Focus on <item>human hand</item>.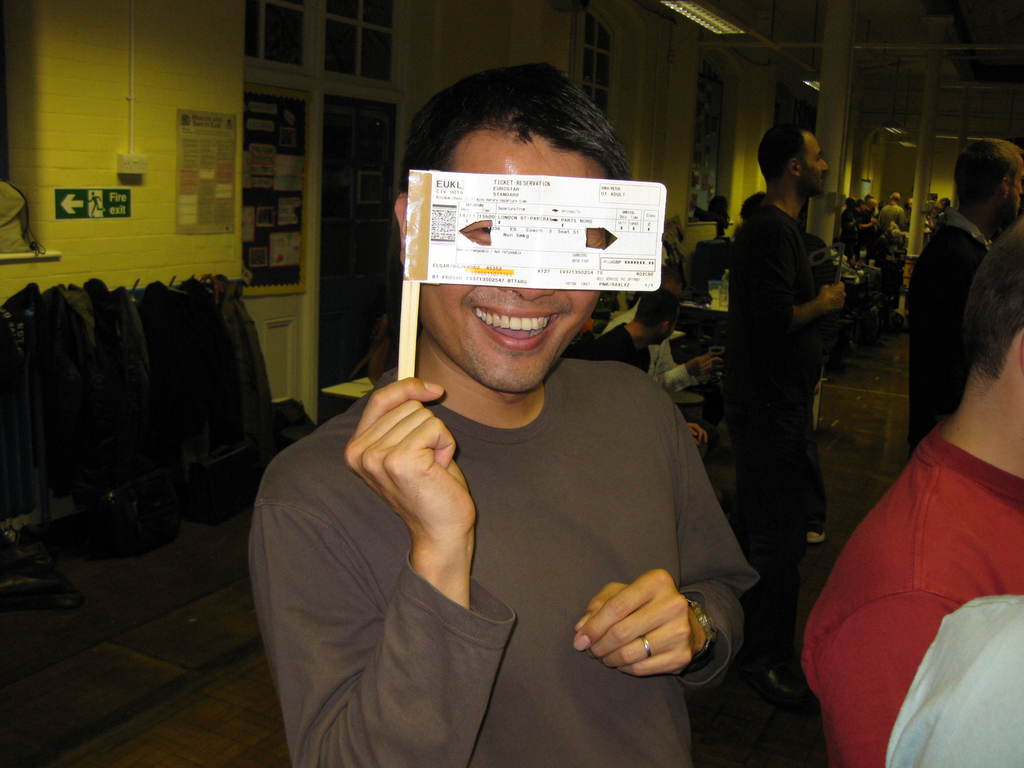
Focused at {"x1": 685, "y1": 353, "x2": 723, "y2": 379}.
